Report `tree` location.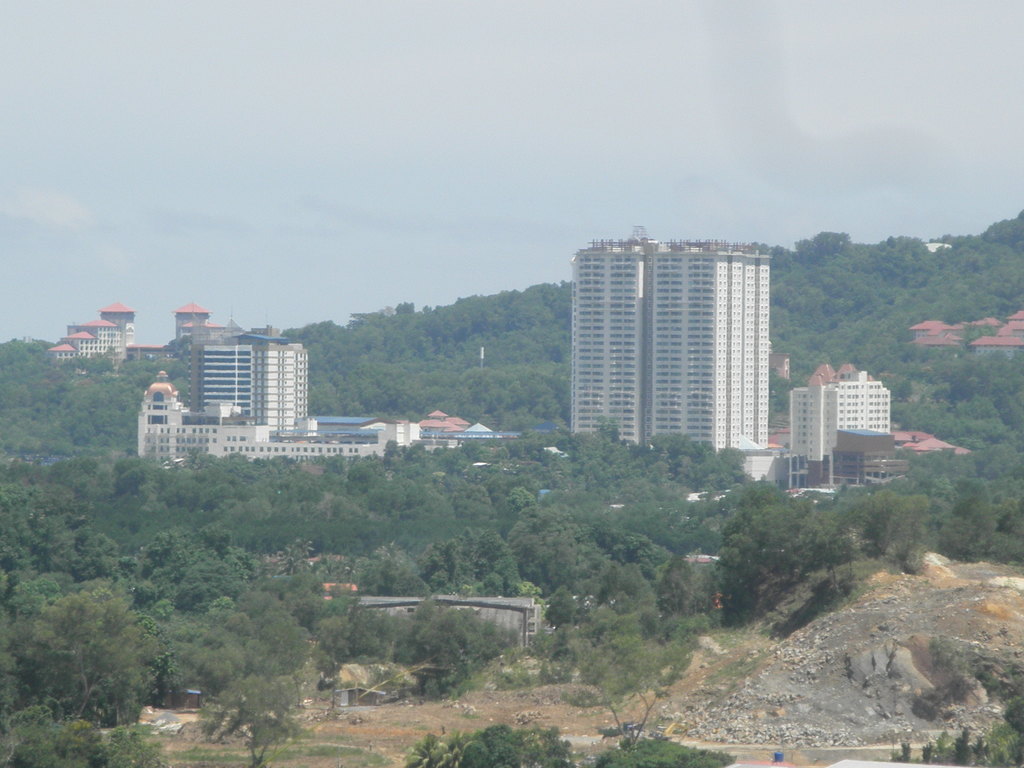
Report: <bbox>406, 370, 467, 405</bbox>.
